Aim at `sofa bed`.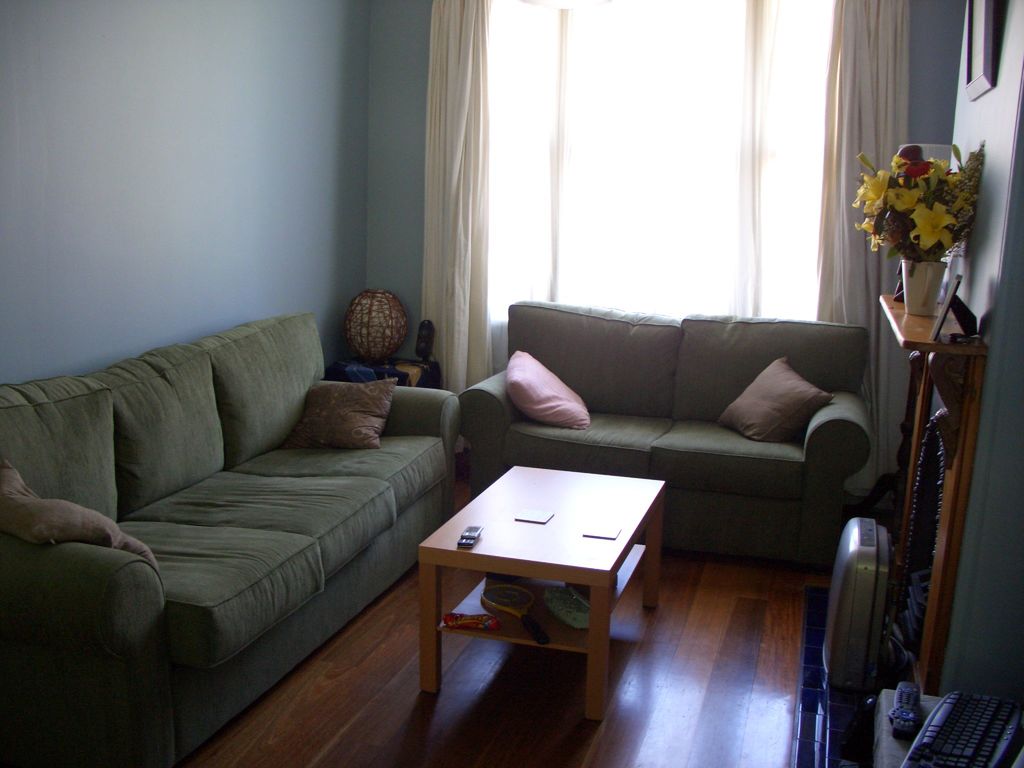
Aimed at left=461, top=301, right=868, bottom=573.
